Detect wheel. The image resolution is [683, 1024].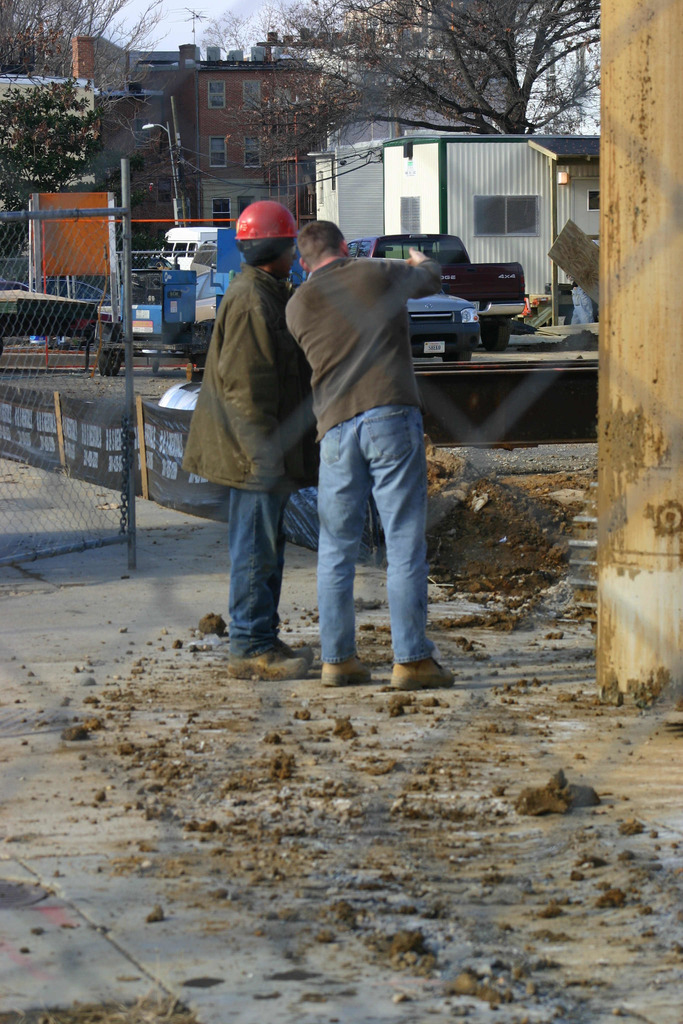
bbox=(446, 353, 470, 363).
